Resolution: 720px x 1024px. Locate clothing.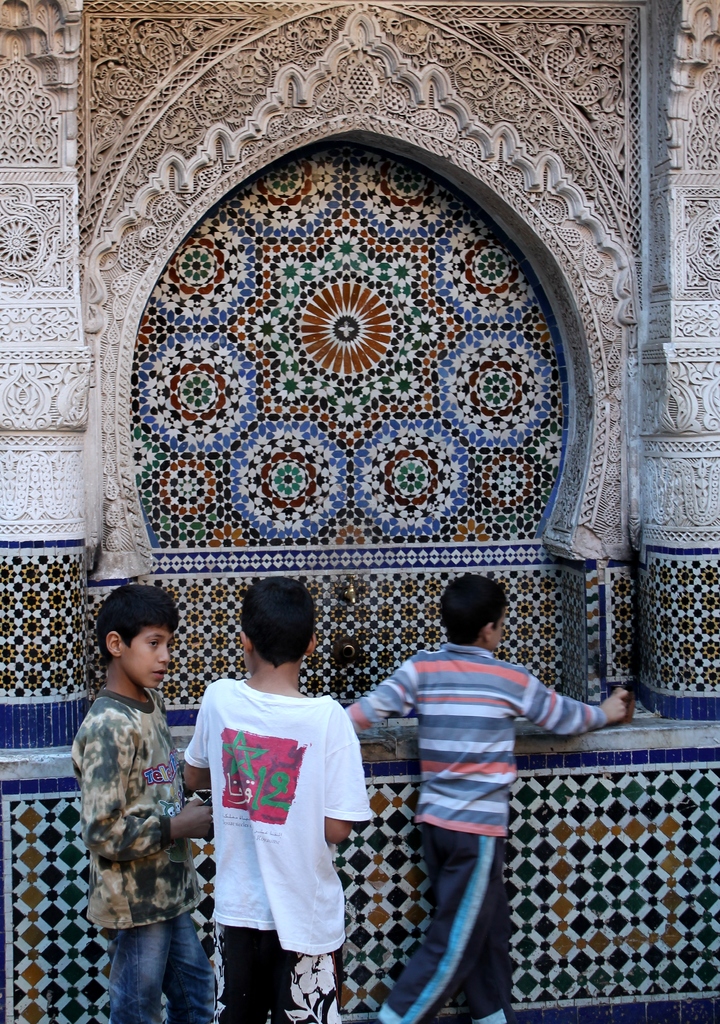
bbox(191, 669, 372, 997).
